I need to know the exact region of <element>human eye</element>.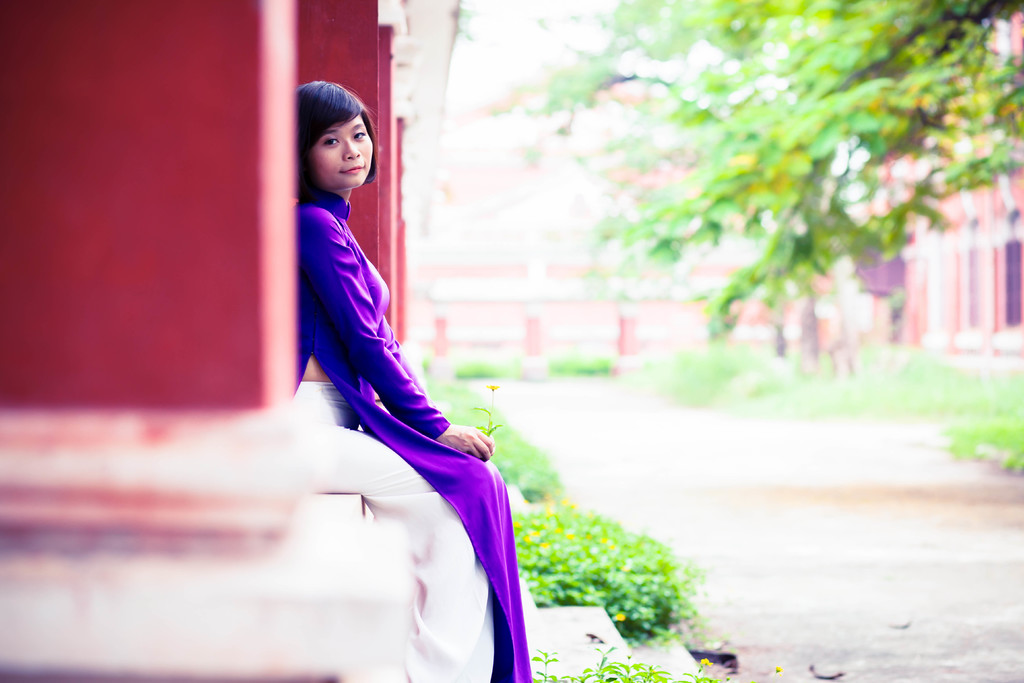
Region: bbox(321, 135, 339, 151).
